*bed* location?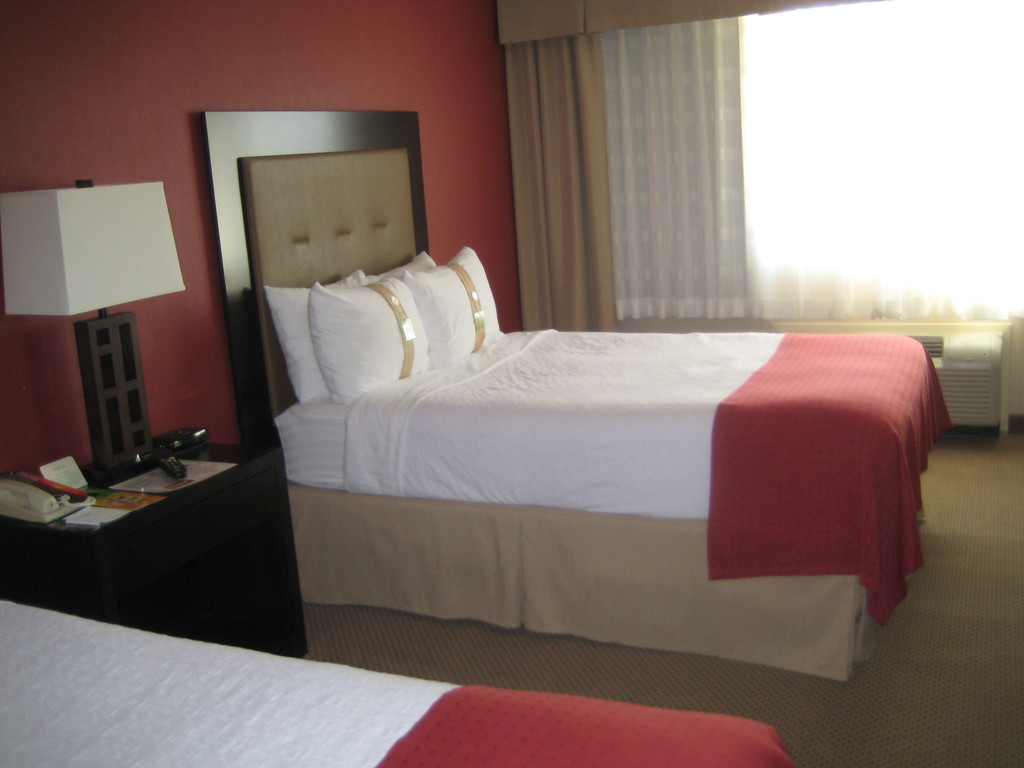
l=193, t=111, r=952, b=679
